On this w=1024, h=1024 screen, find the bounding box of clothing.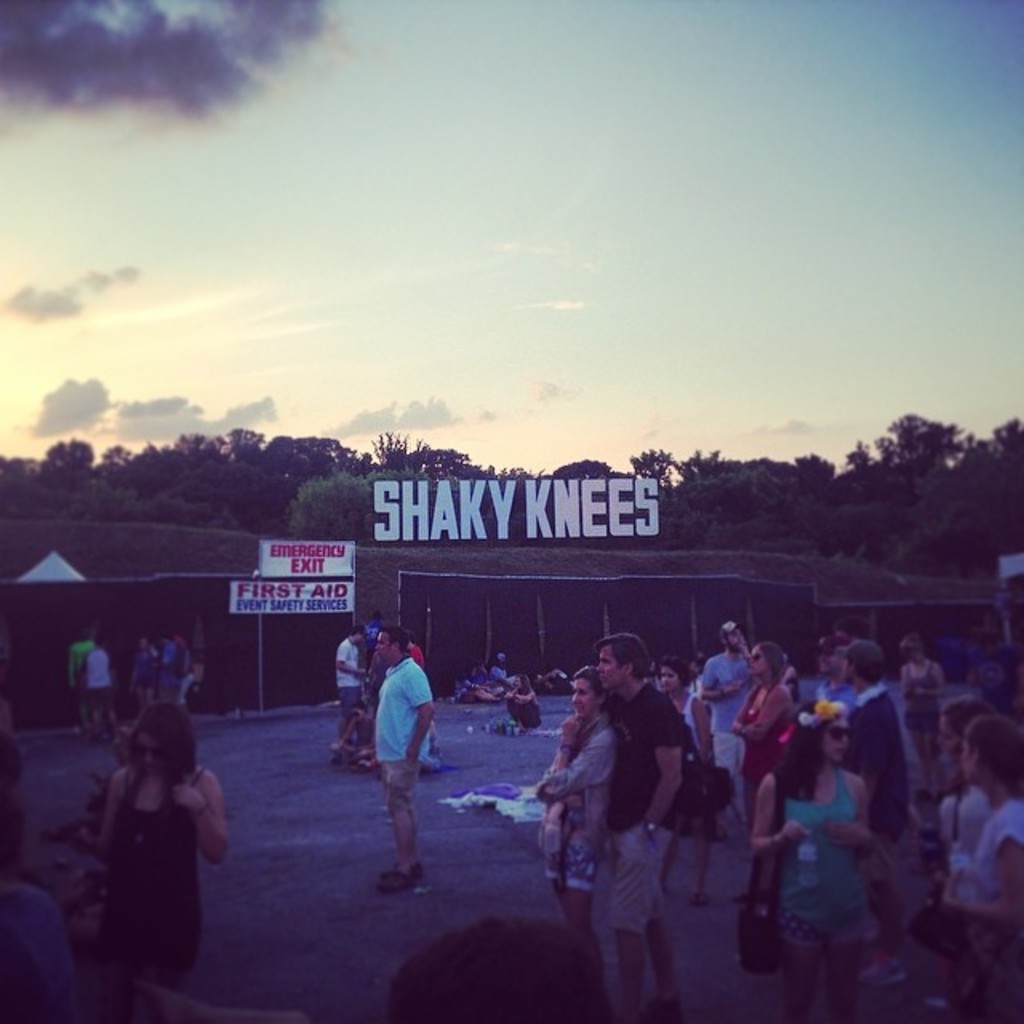
Bounding box: locate(934, 781, 986, 957).
